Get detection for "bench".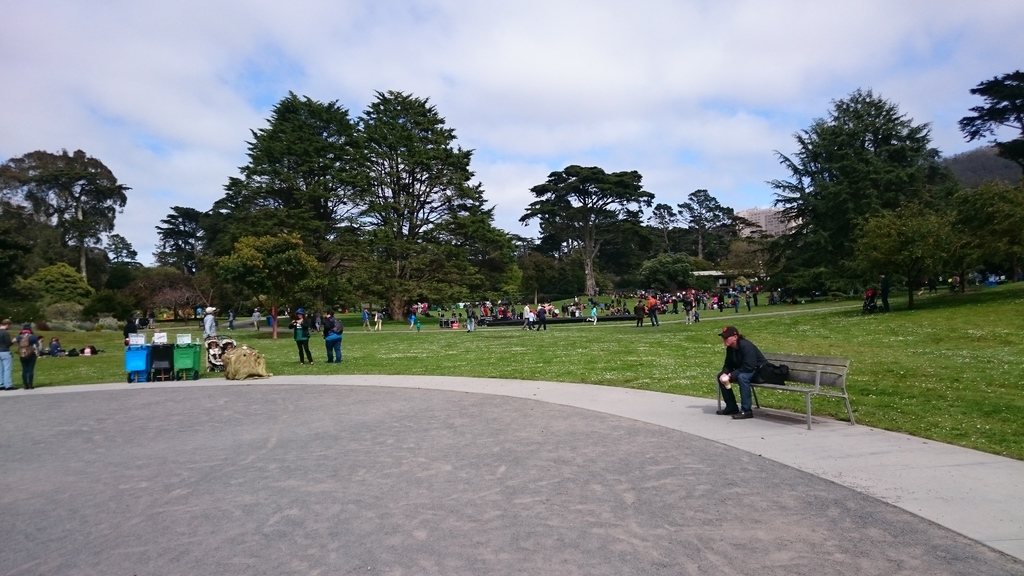
Detection: l=705, t=344, r=856, b=435.
